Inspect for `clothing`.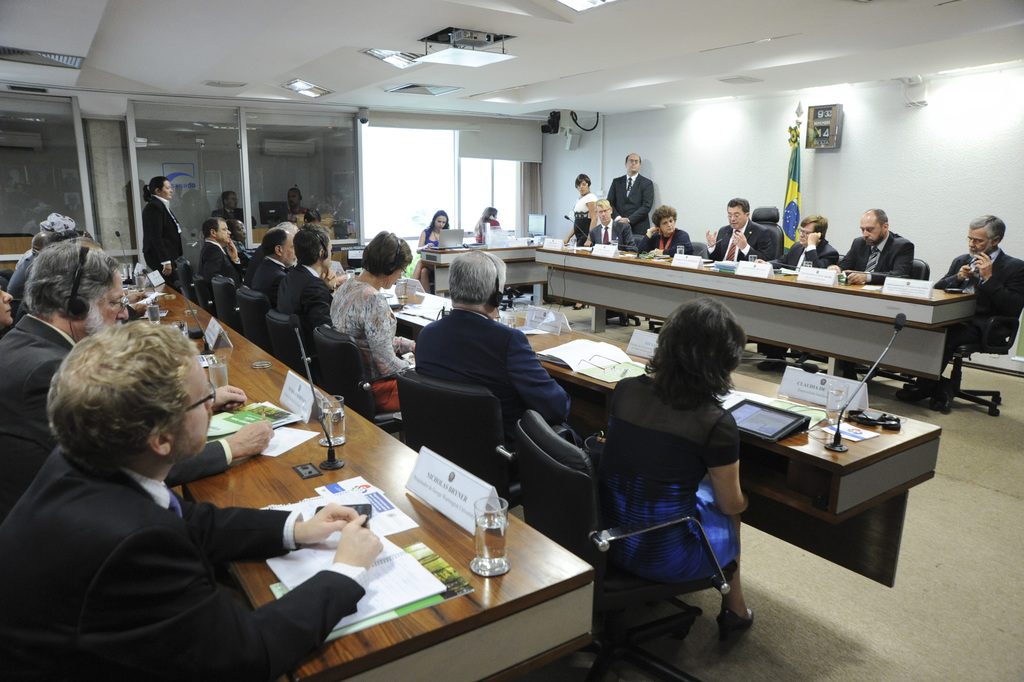
Inspection: (933, 248, 1023, 368).
